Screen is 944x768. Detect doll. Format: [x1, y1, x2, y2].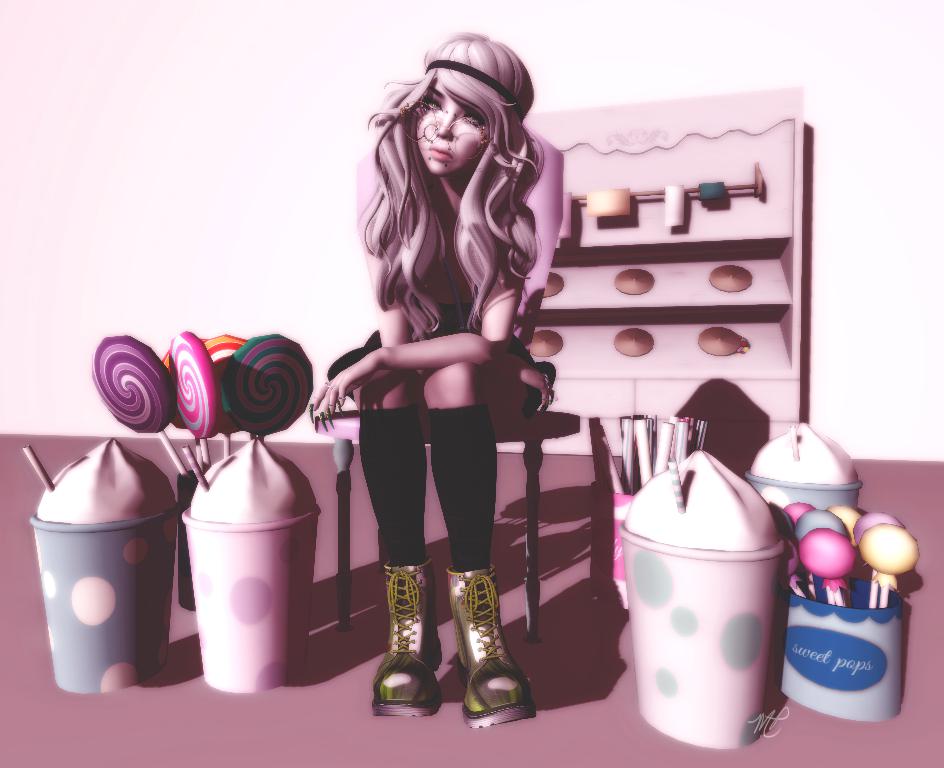
[293, 32, 559, 732].
